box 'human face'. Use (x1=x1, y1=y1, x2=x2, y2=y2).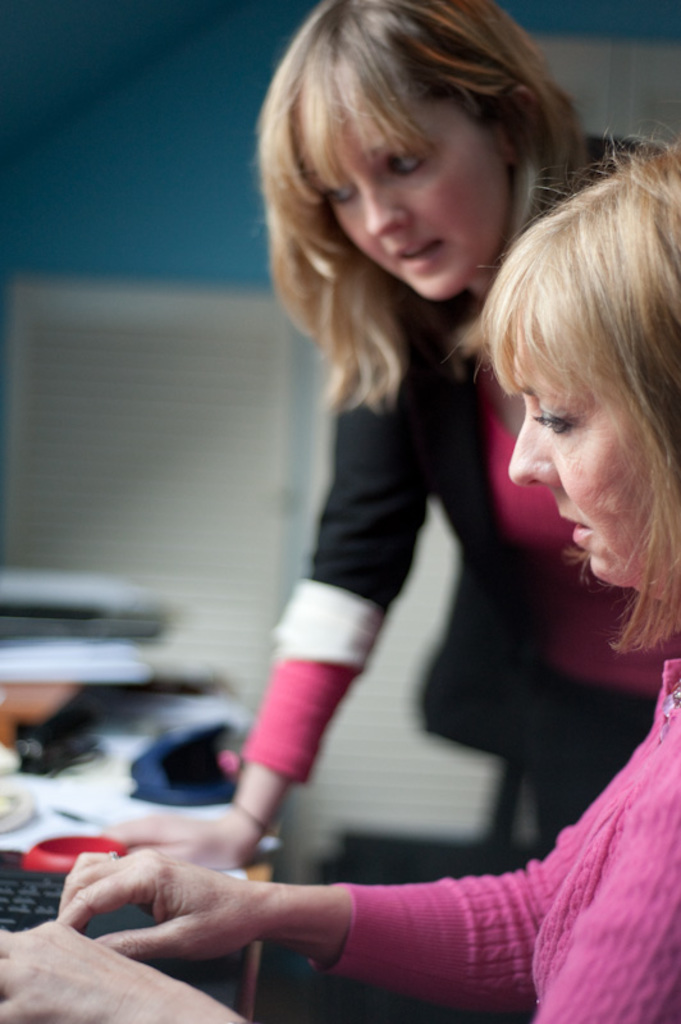
(x1=504, y1=332, x2=659, y2=589).
